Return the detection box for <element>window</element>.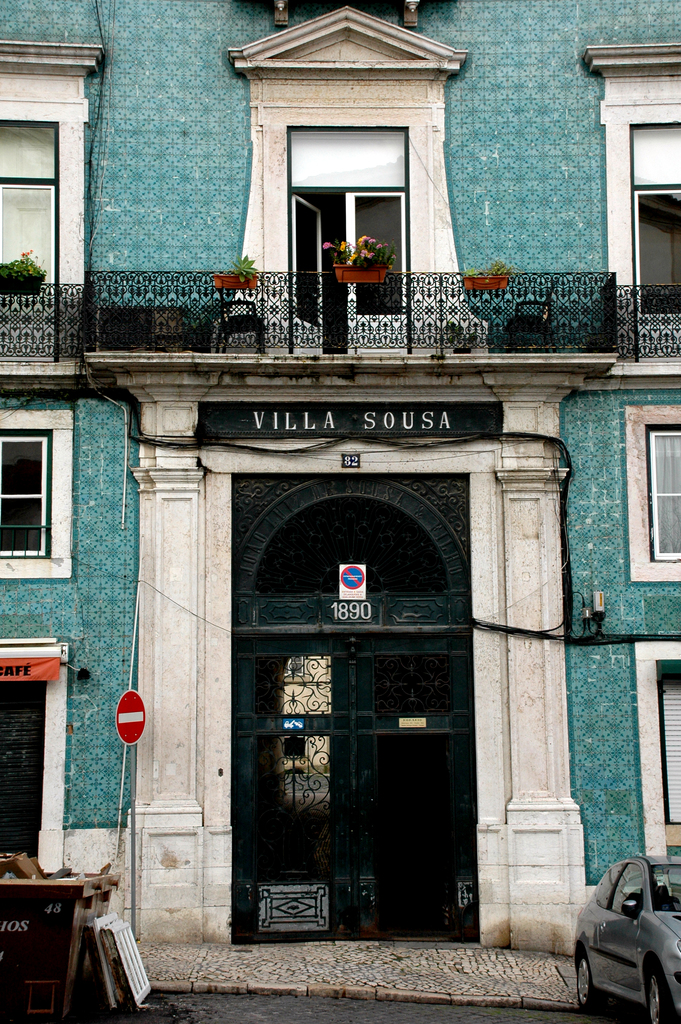
region(0, 109, 98, 375).
